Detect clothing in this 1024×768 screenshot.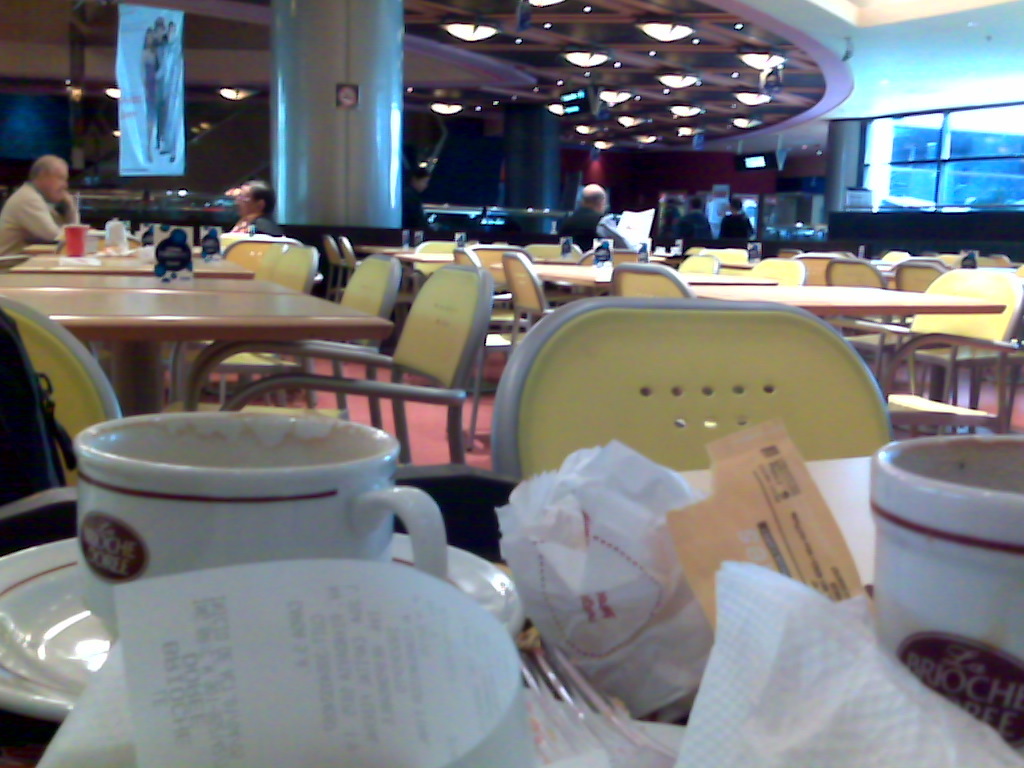
Detection: (714, 210, 755, 247).
